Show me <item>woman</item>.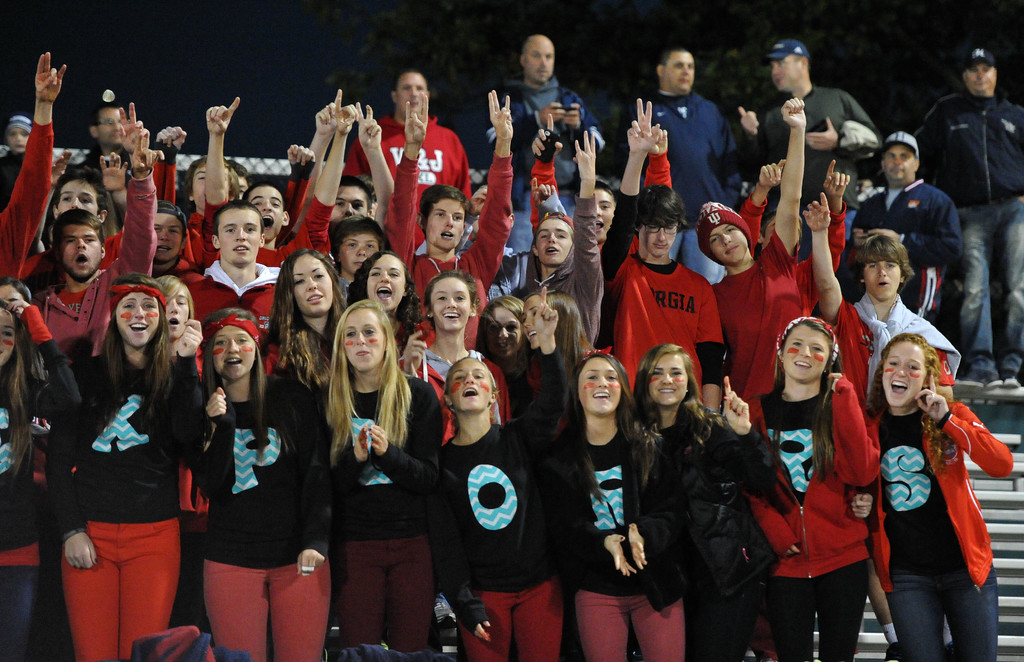
<item>woman</item> is here: locate(397, 273, 510, 459).
